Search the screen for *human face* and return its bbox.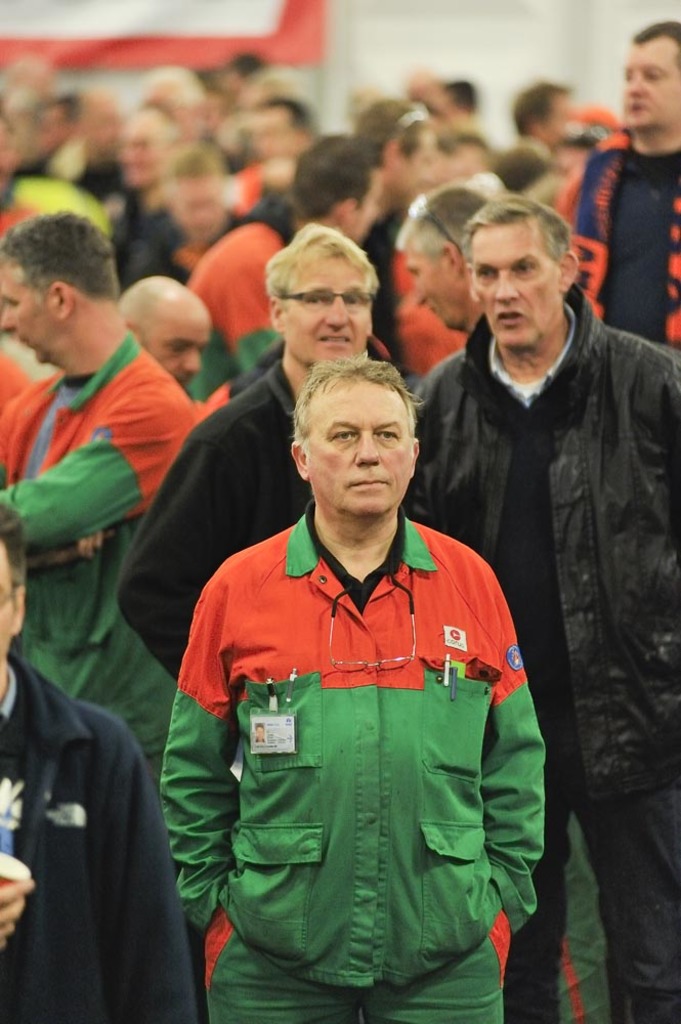
Found: box=[117, 116, 156, 185].
